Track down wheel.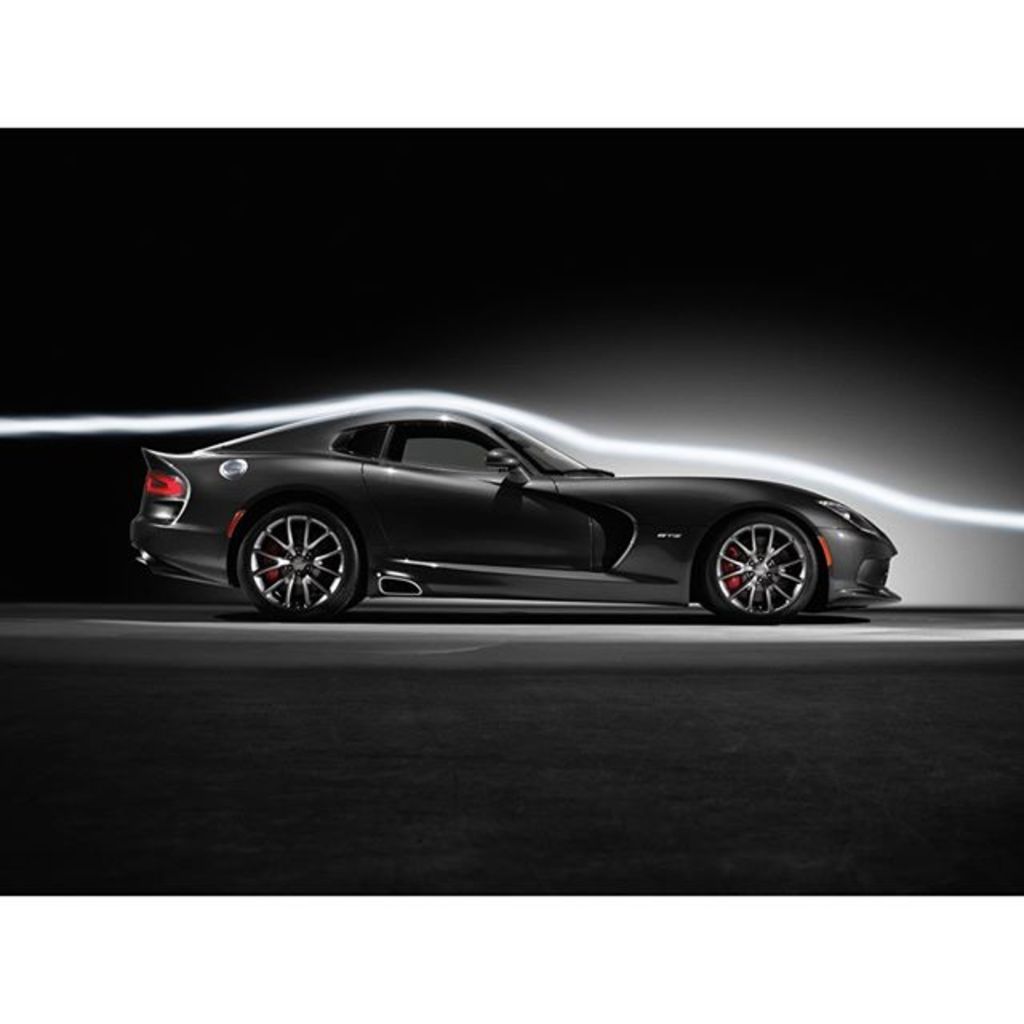
Tracked to <bbox>226, 499, 371, 606</bbox>.
